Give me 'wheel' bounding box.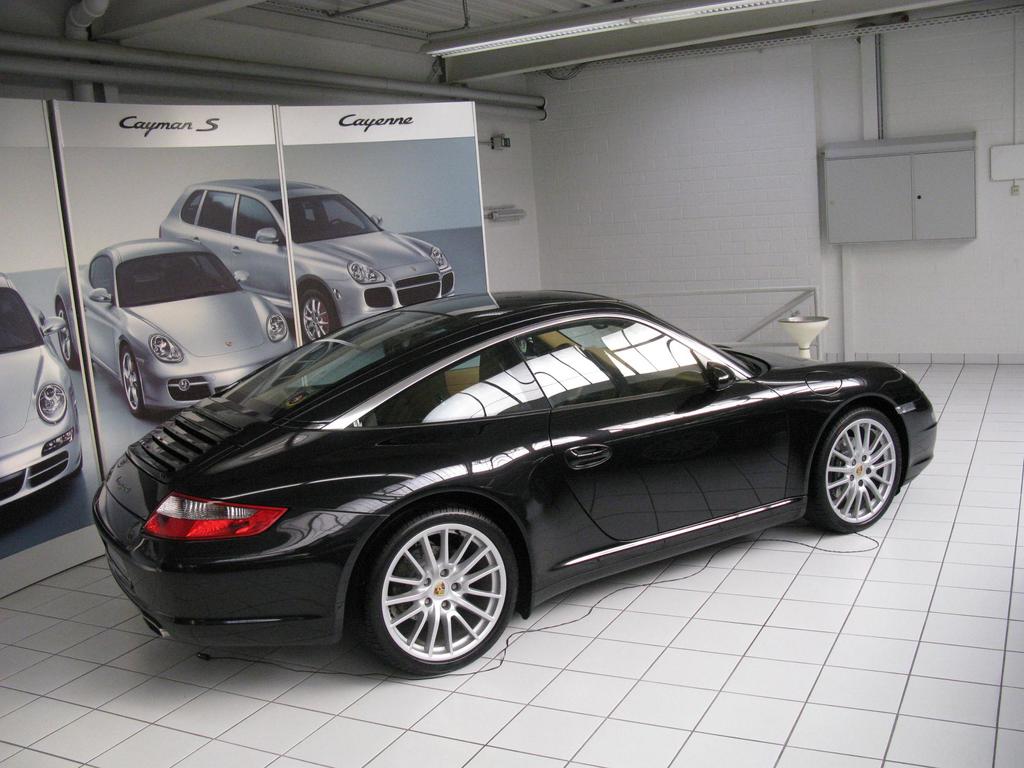
(120,345,149,418).
